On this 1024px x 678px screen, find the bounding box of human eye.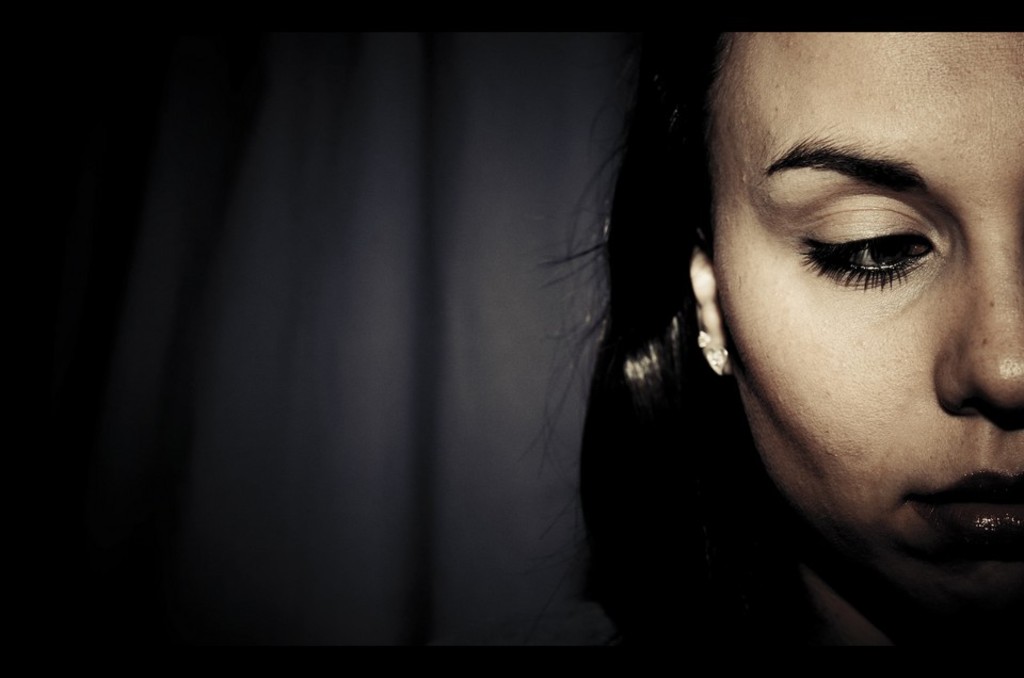
Bounding box: x1=798 y1=214 x2=941 y2=293.
